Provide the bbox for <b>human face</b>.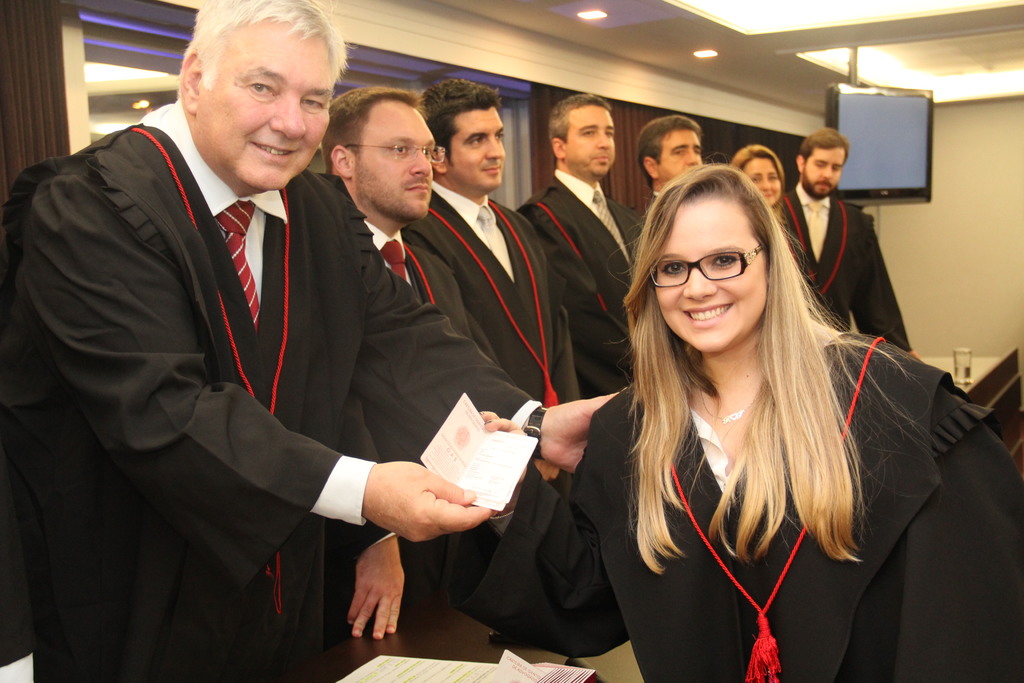
x1=447, y1=110, x2=506, y2=188.
